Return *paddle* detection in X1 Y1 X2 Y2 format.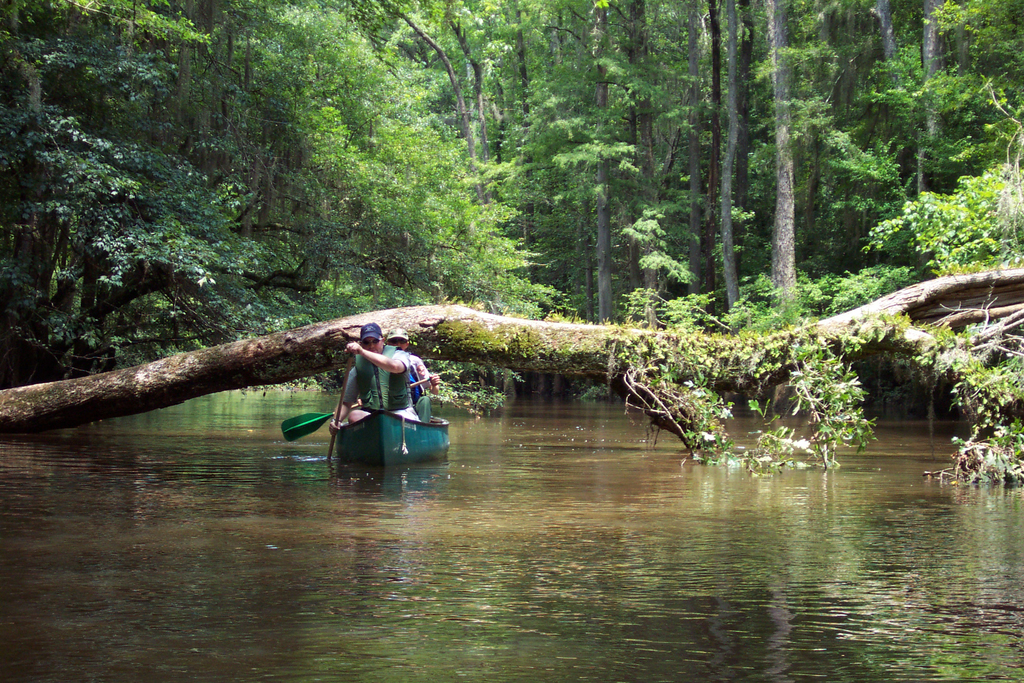
280 375 430 441.
